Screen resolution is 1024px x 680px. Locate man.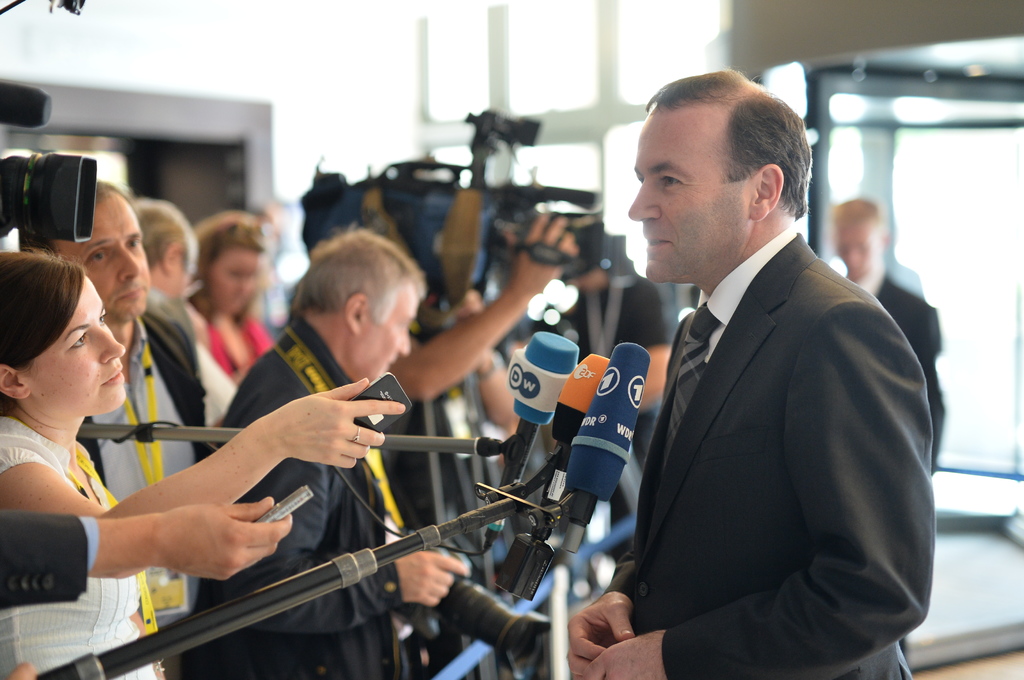
locate(18, 172, 212, 629).
